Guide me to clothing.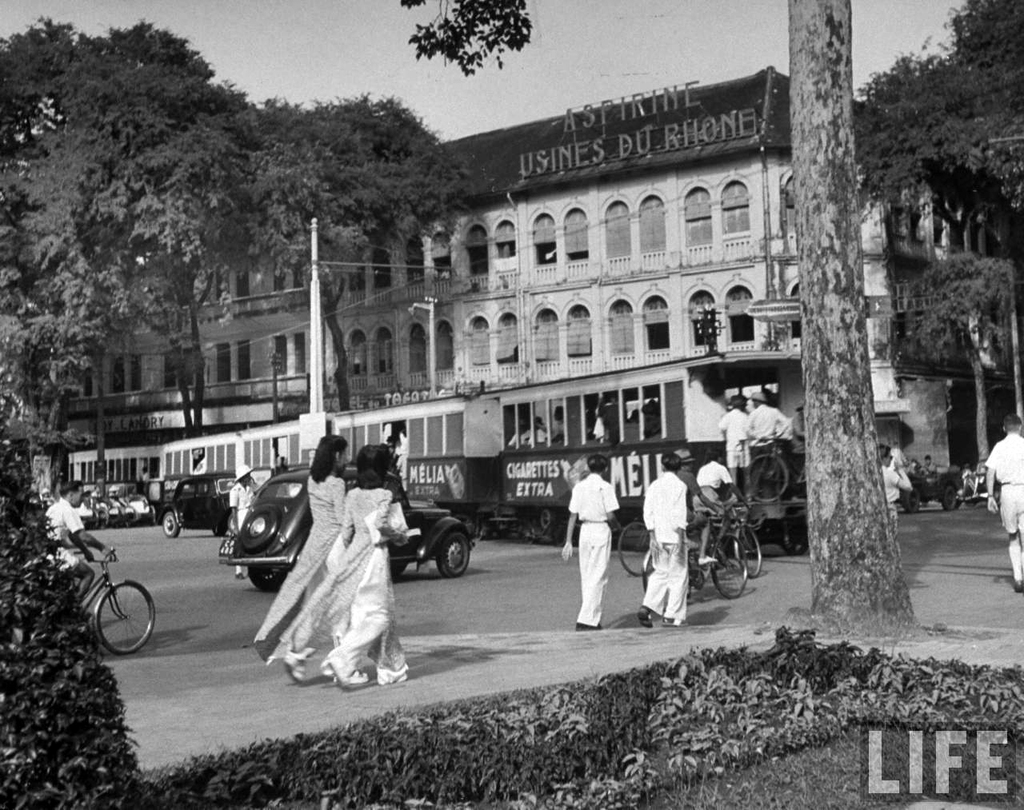
Guidance: bbox(973, 425, 1023, 585).
